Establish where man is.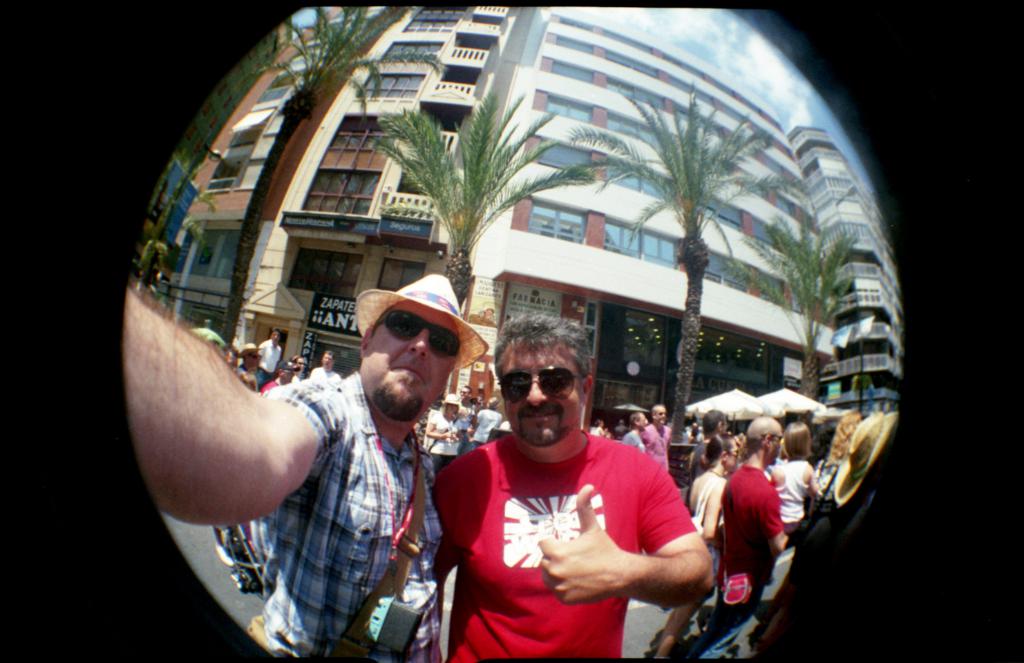
Established at 616/411/650/459.
